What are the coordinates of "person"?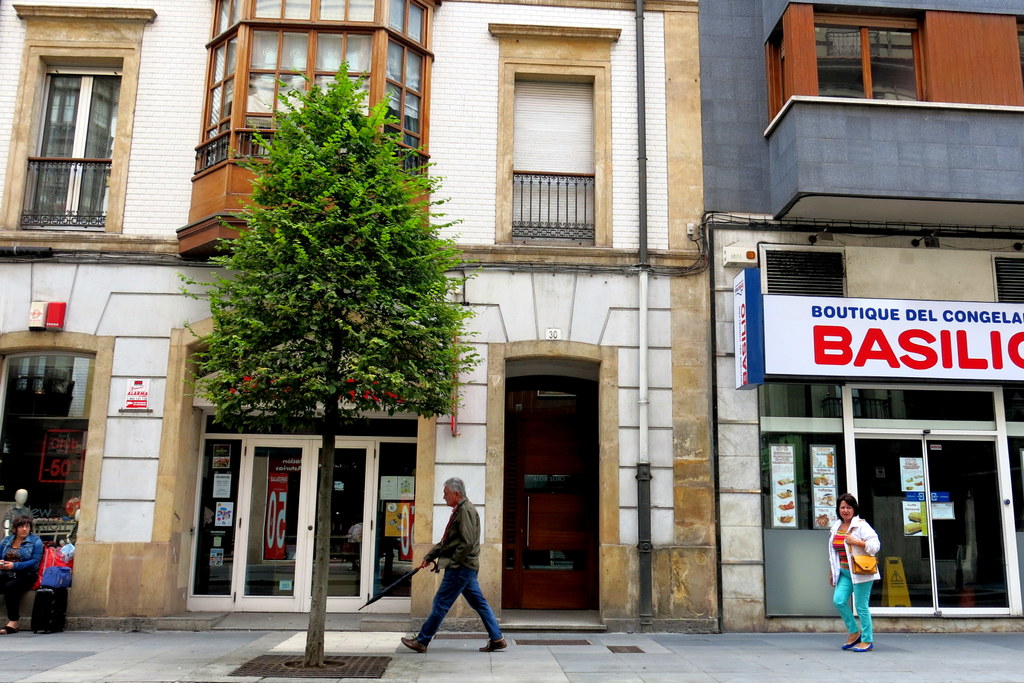
(x1=404, y1=478, x2=509, y2=658).
